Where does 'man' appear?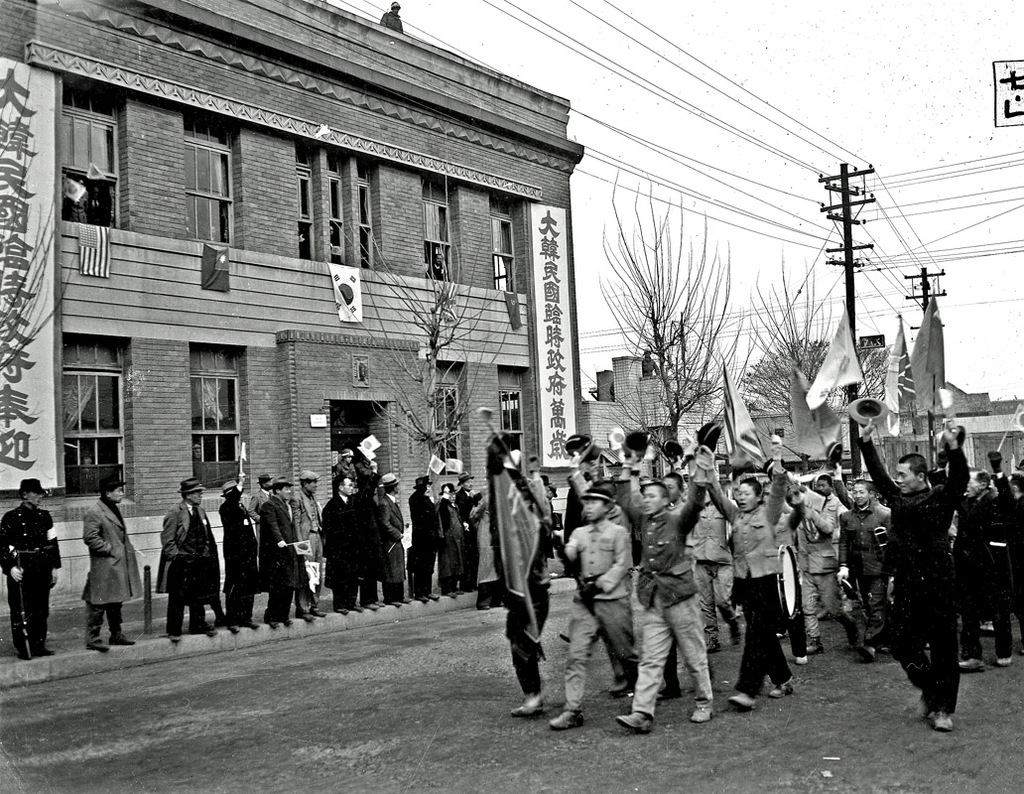
Appears at left=217, top=477, right=259, bottom=630.
